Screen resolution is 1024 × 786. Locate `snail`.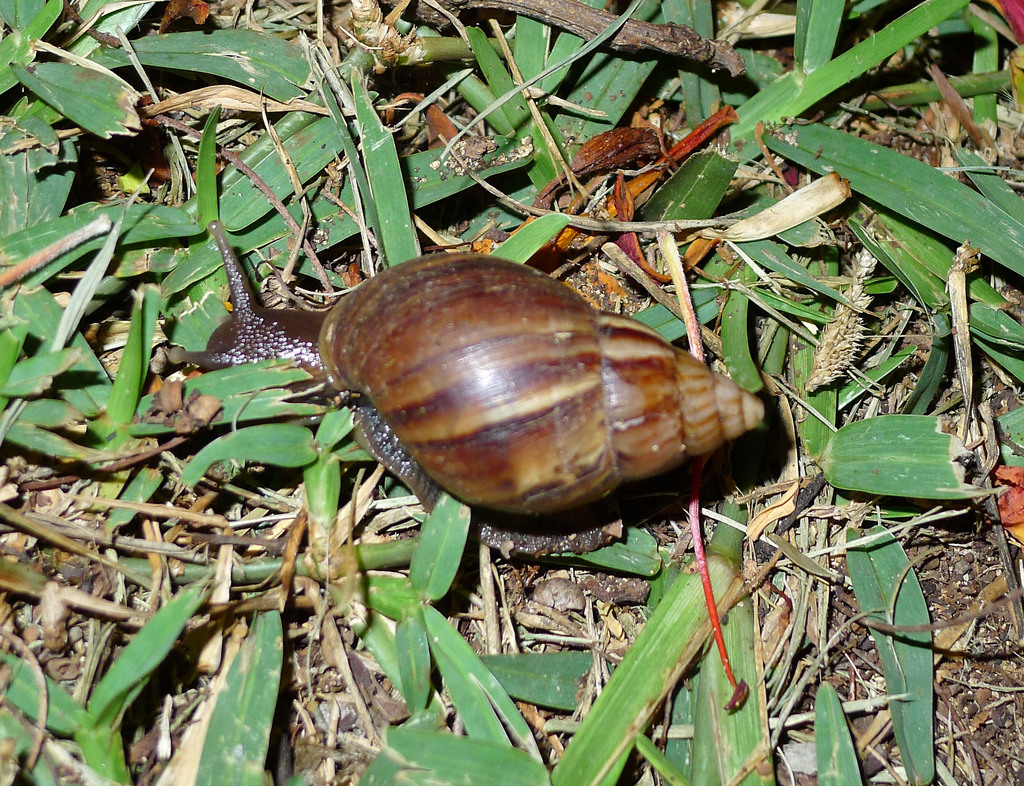
157,218,767,555.
